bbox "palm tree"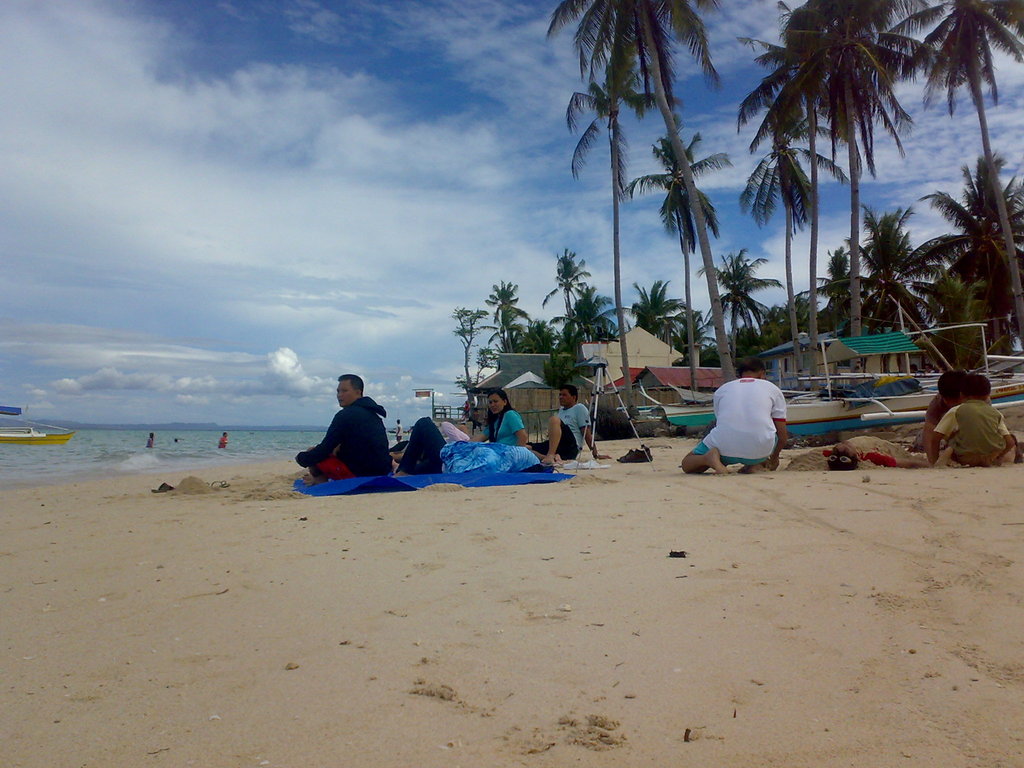
(749,61,842,307)
